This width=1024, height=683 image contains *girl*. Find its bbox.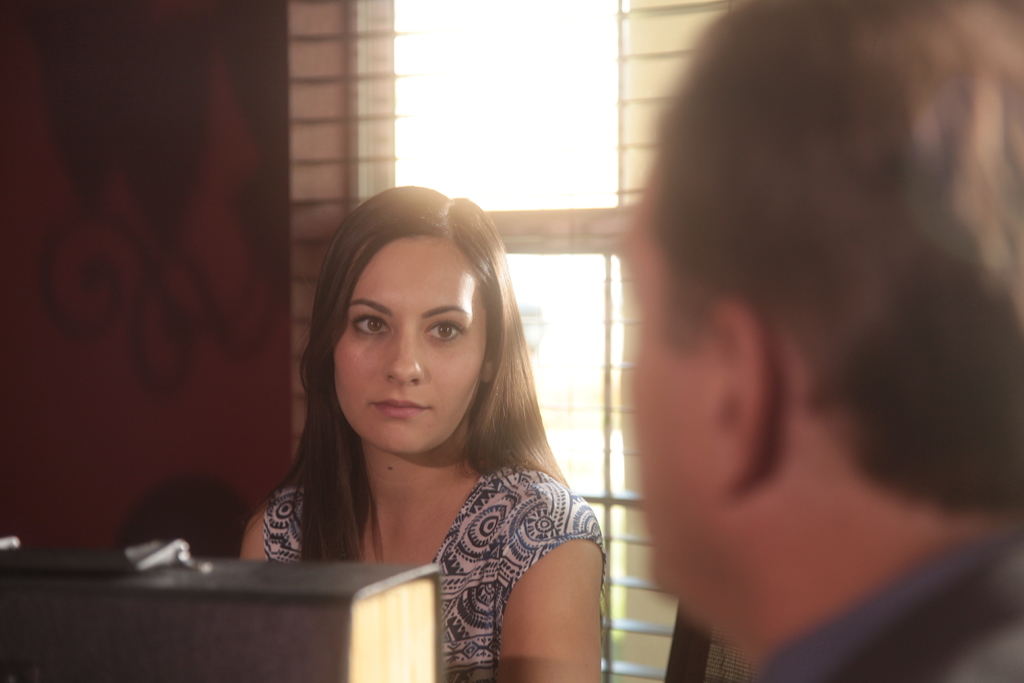
pyautogui.locateOnScreen(237, 184, 603, 682).
